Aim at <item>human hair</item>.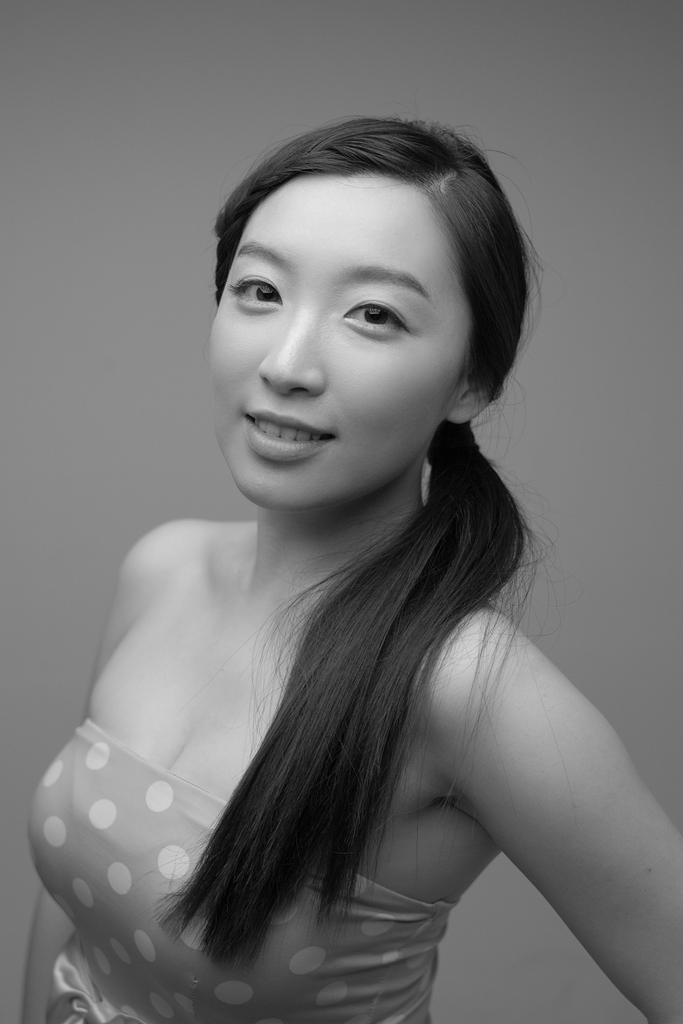
Aimed at Rect(137, 144, 552, 675).
